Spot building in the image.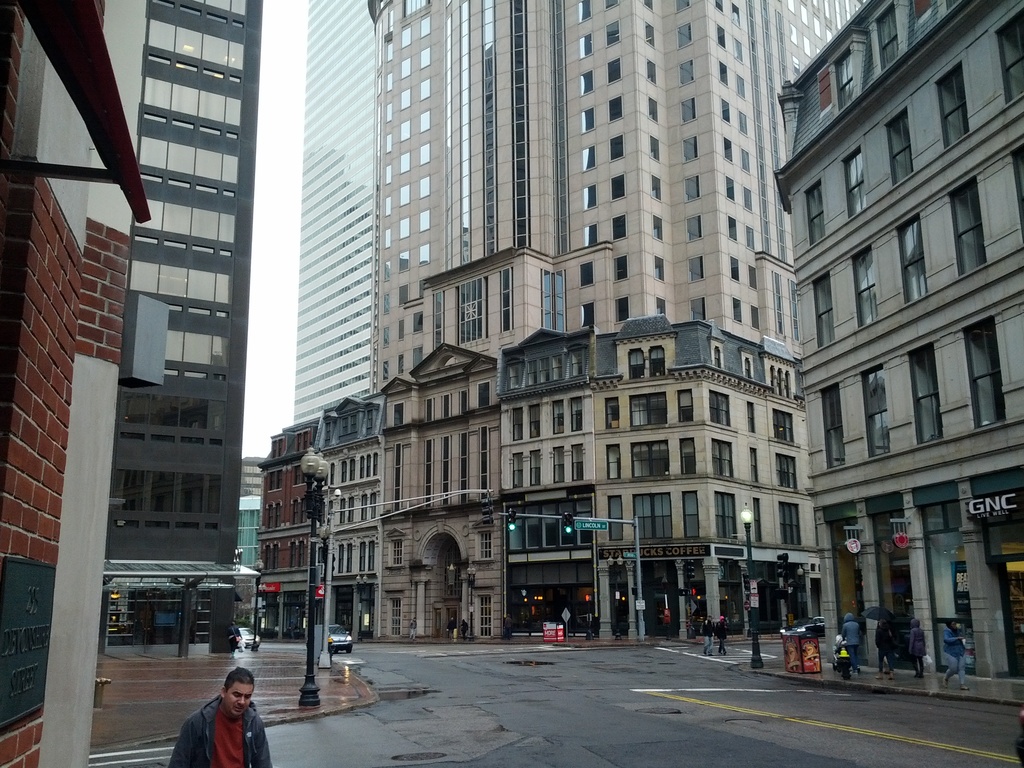
building found at crop(95, 0, 267, 658).
